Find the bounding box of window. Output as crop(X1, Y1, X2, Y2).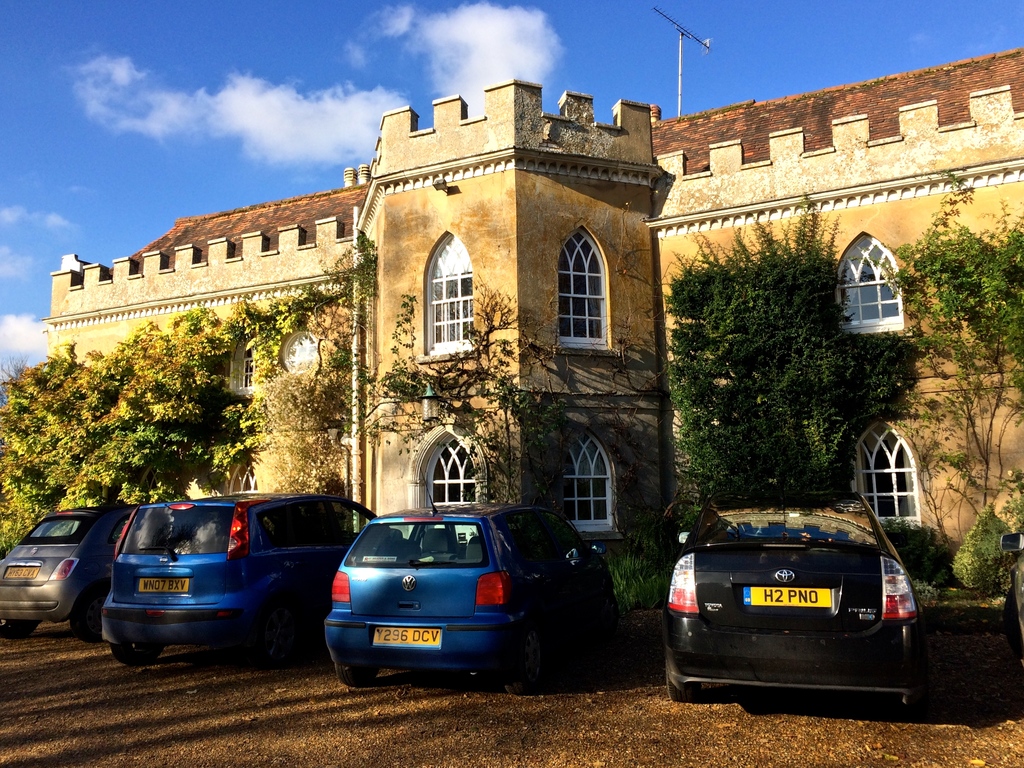
crop(227, 320, 271, 396).
